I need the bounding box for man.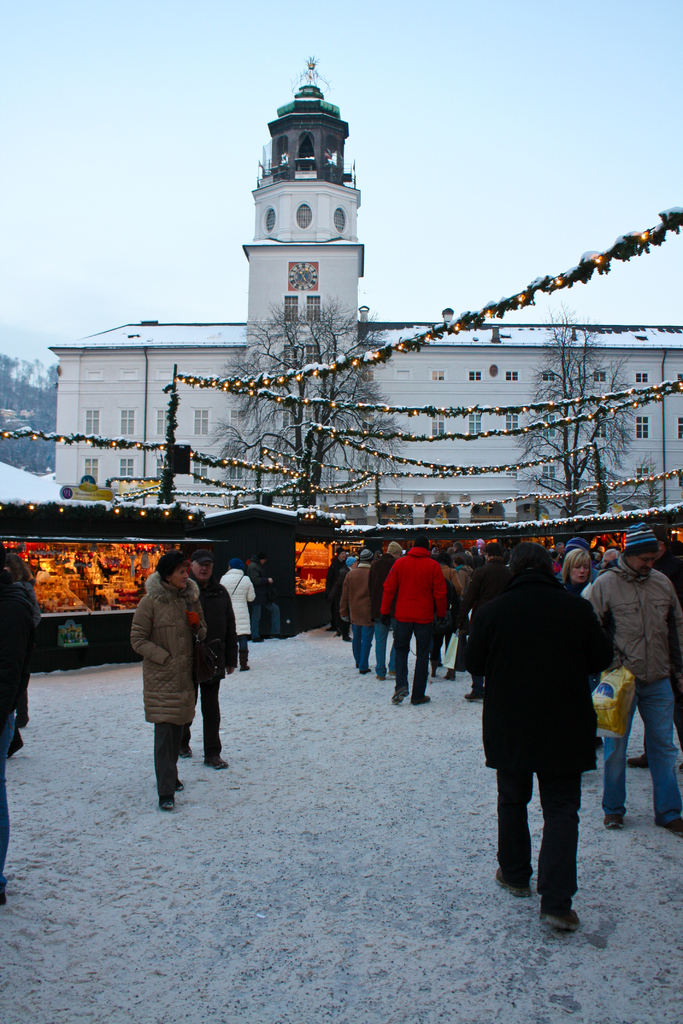
Here it is: <box>329,547,350,637</box>.
